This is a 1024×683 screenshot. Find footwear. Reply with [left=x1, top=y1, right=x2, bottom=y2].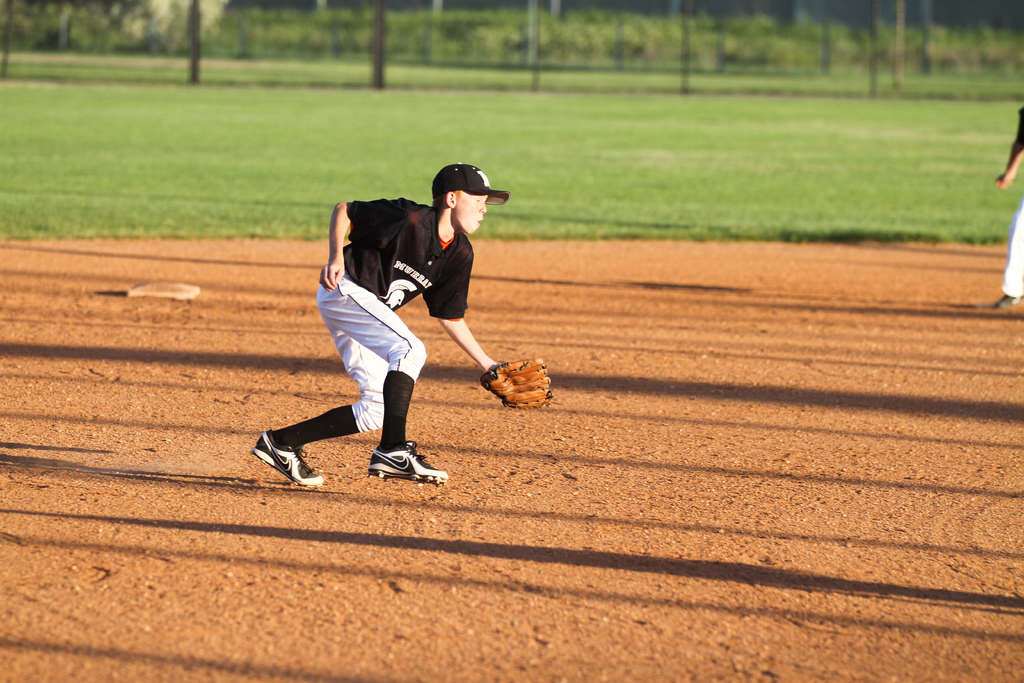
[left=989, top=292, right=1023, bottom=309].
